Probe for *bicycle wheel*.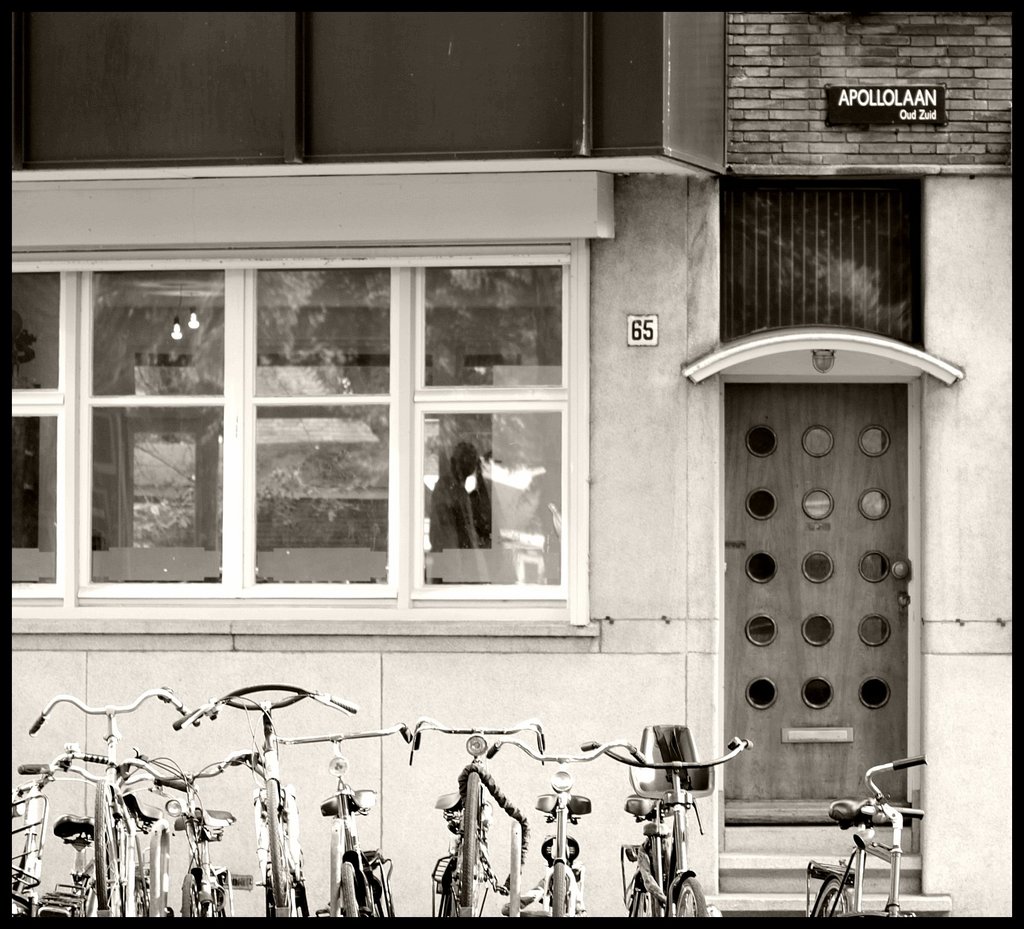
Probe result: (809, 882, 850, 914).
